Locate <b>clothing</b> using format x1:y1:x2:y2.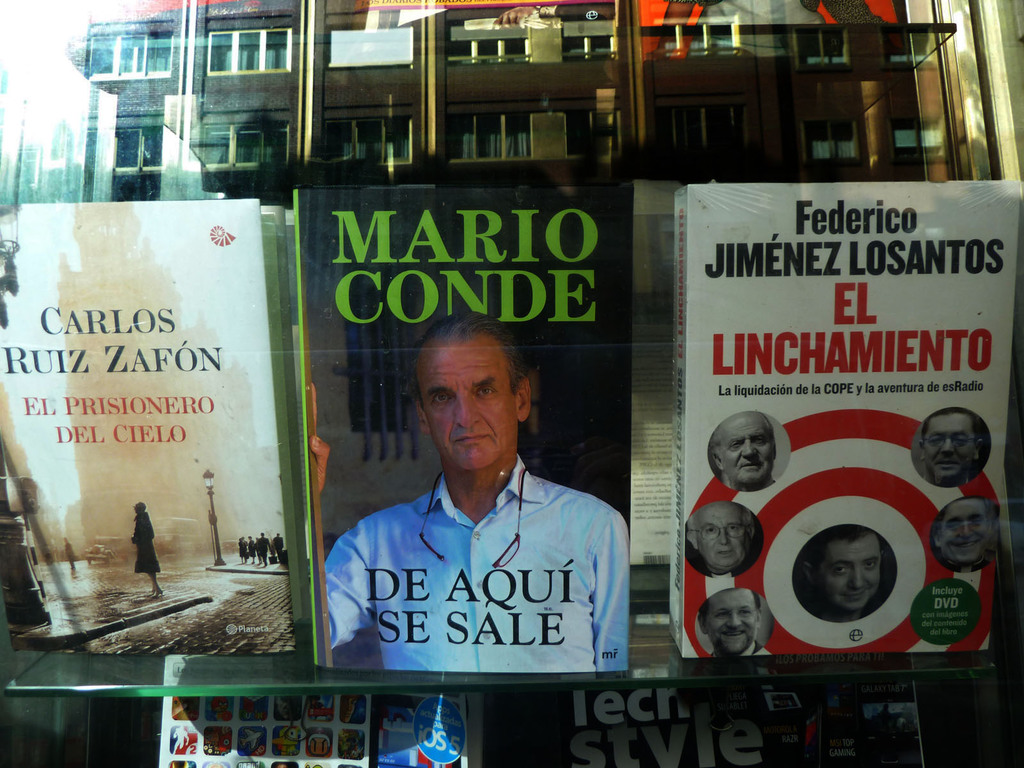
134:510:161:575.
